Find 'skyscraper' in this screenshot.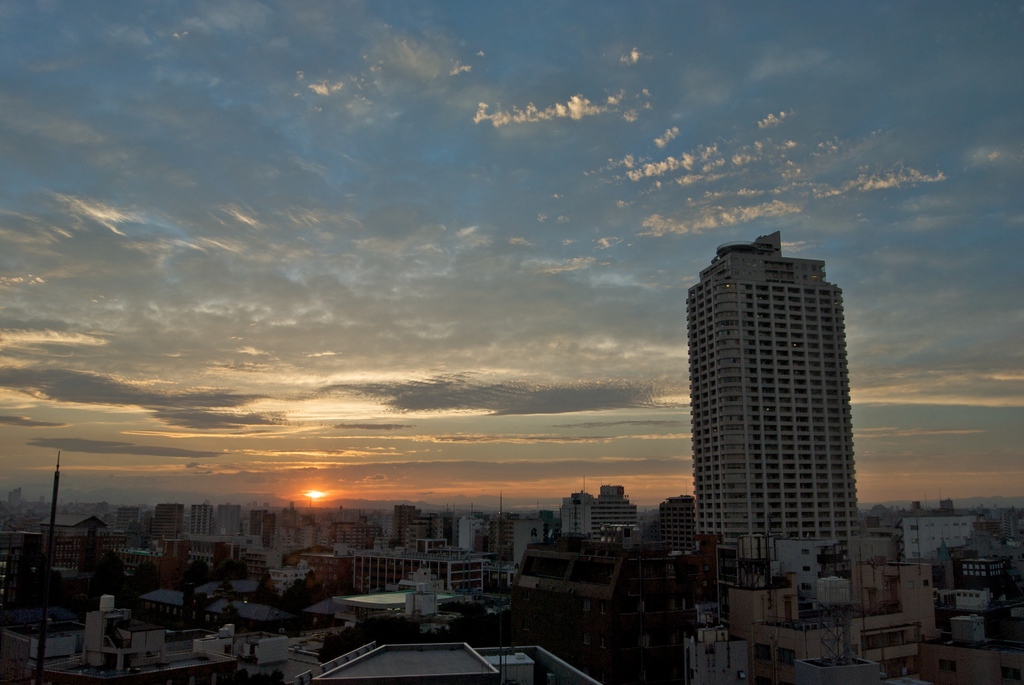
The bounding box for 'skyscraper' is Rect(686, 226, 871, 587).
